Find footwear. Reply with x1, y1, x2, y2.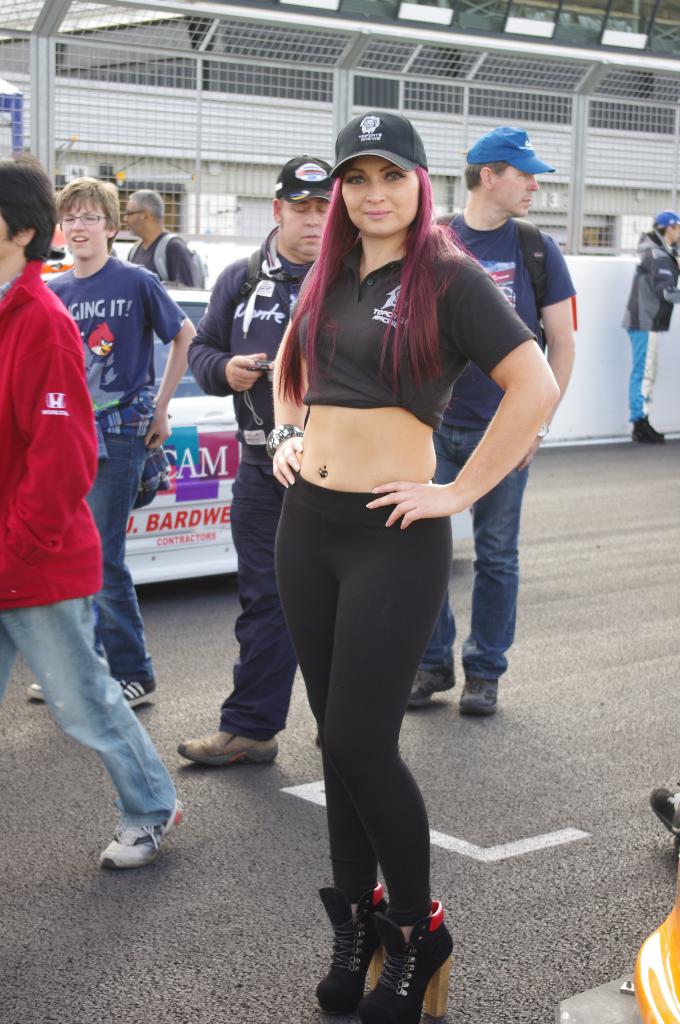
651, 788, 679, 836.
